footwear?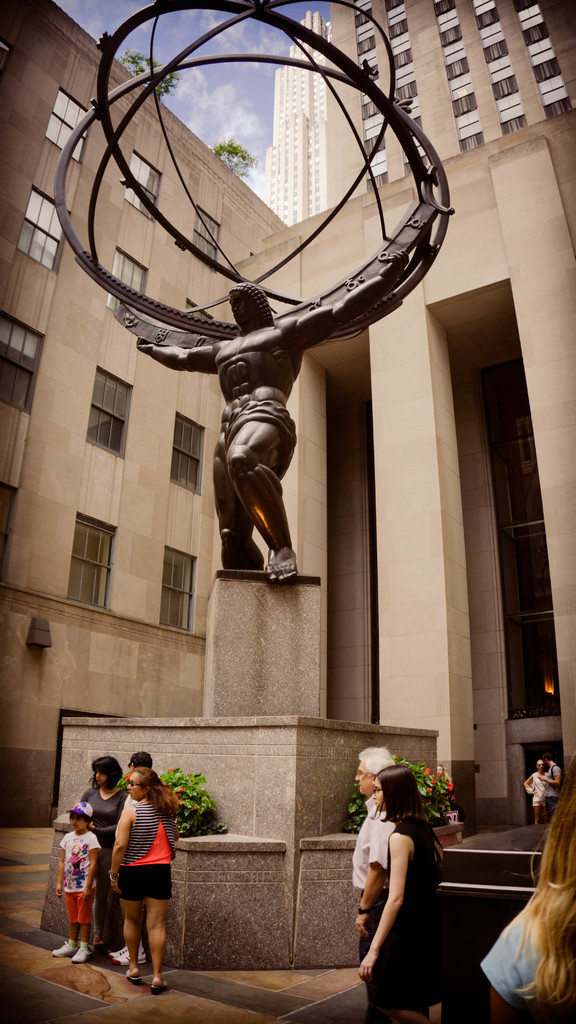
detection(125, 963, 139, 984)
